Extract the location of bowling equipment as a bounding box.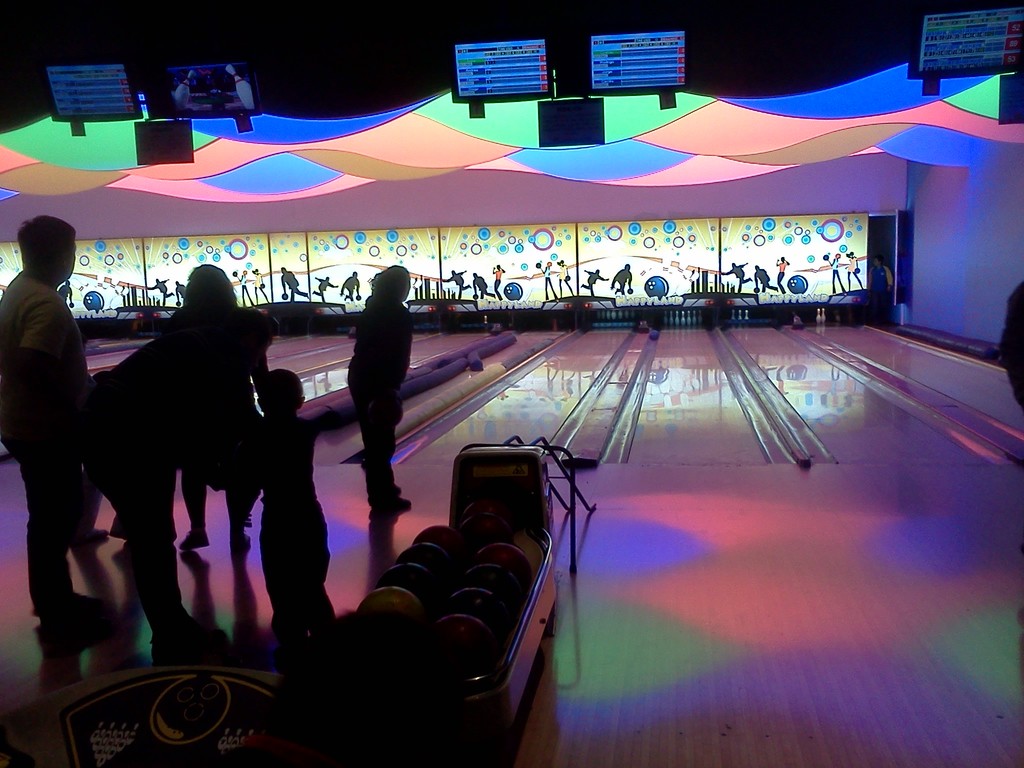
bbox=(504, 278, 525, 298).
